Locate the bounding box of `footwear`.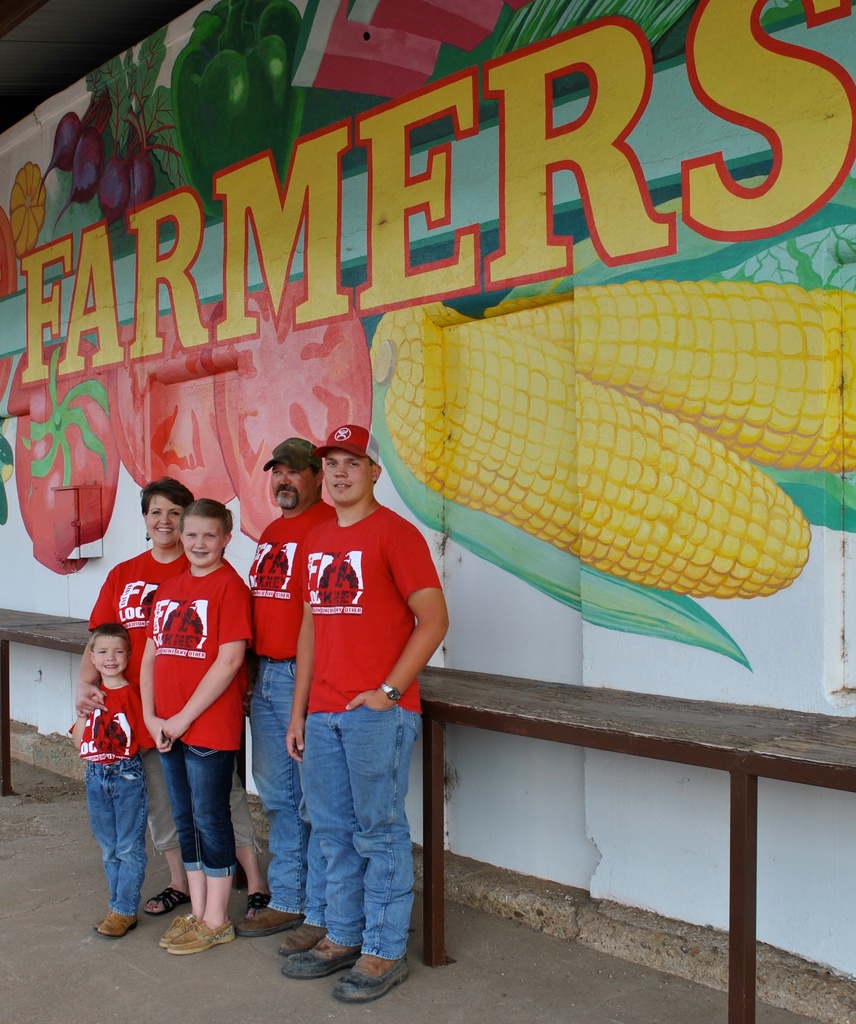
Bounding box: box(156, 911, 195, 946).
